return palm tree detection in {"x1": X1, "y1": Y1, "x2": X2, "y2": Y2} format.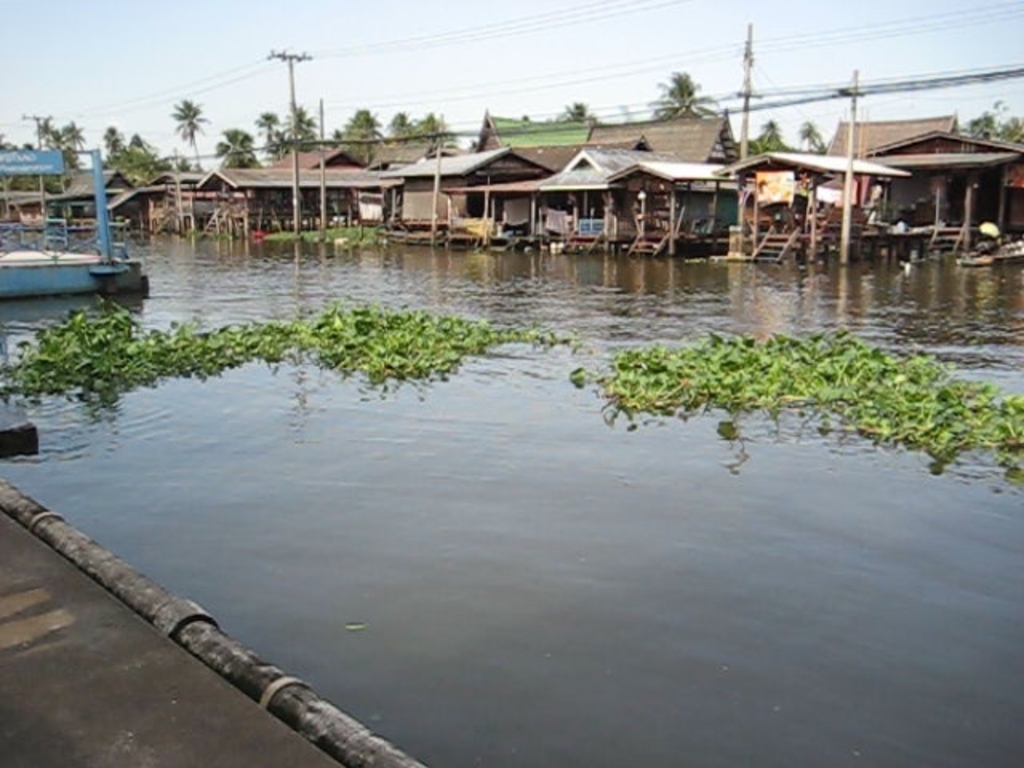
{"x1": 286, "y1": 110, "x2": 320, "y2": 152}.
